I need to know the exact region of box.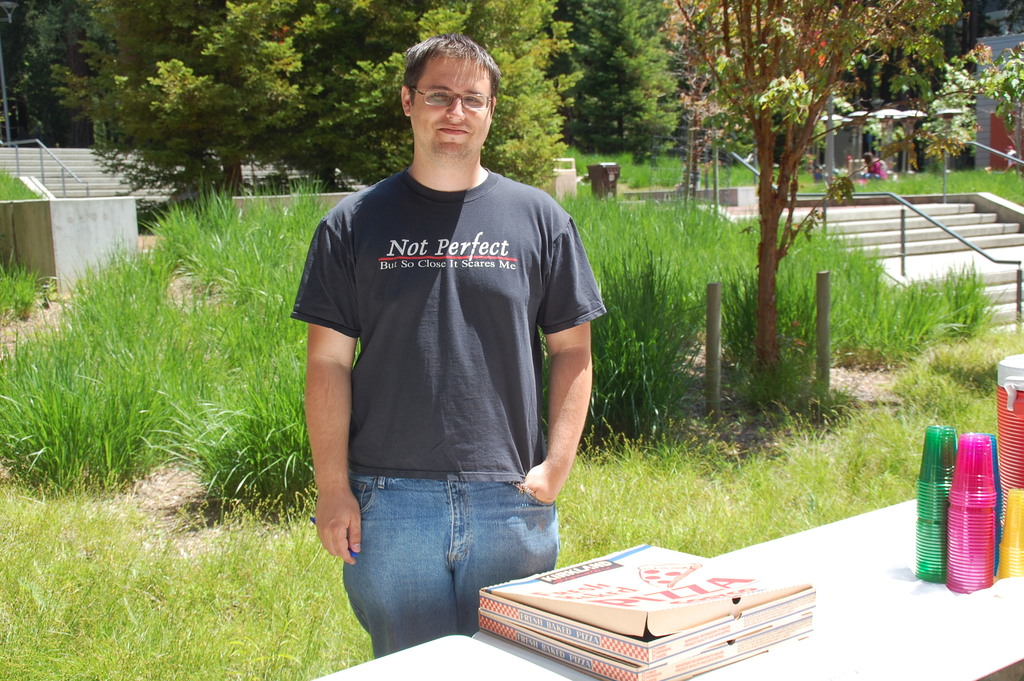
Region: (left=481, top=537, right=815, bottom=665).
